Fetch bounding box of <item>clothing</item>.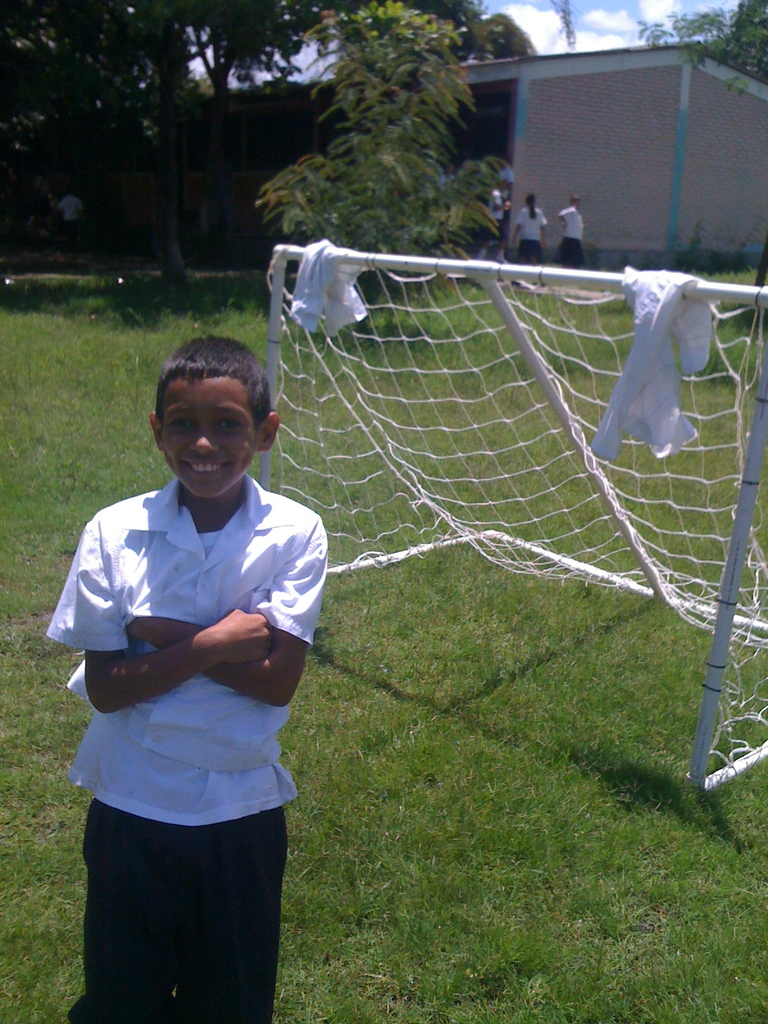
Bbox: crop(556, 204, 587, 265).
